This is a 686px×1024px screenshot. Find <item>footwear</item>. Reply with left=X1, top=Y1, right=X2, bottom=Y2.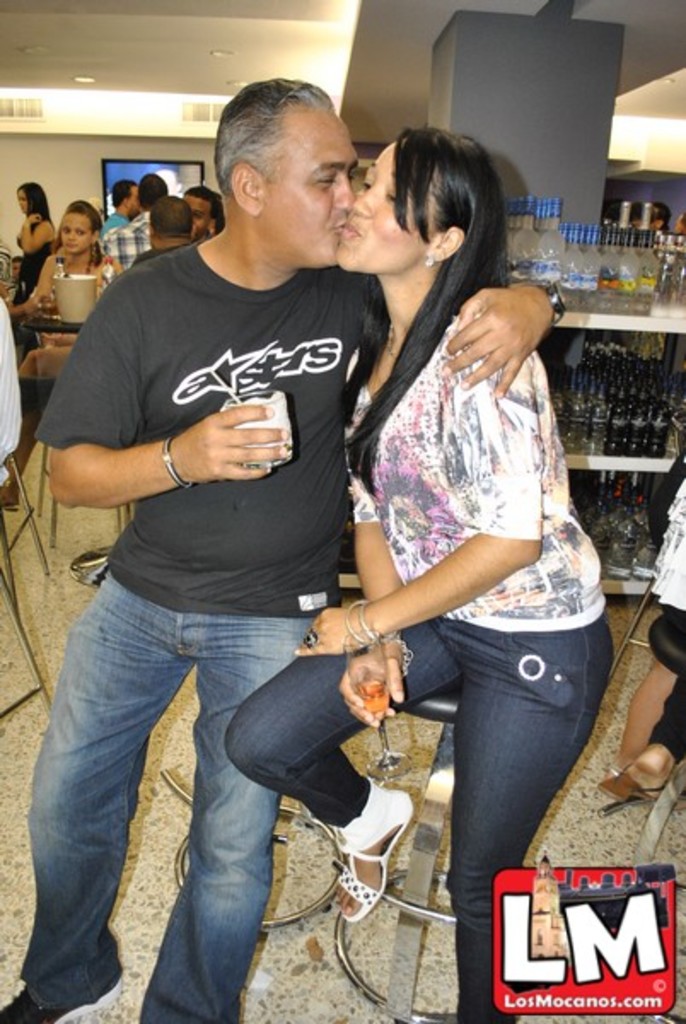
left=0, top=959, right=121, bottom=1022.
